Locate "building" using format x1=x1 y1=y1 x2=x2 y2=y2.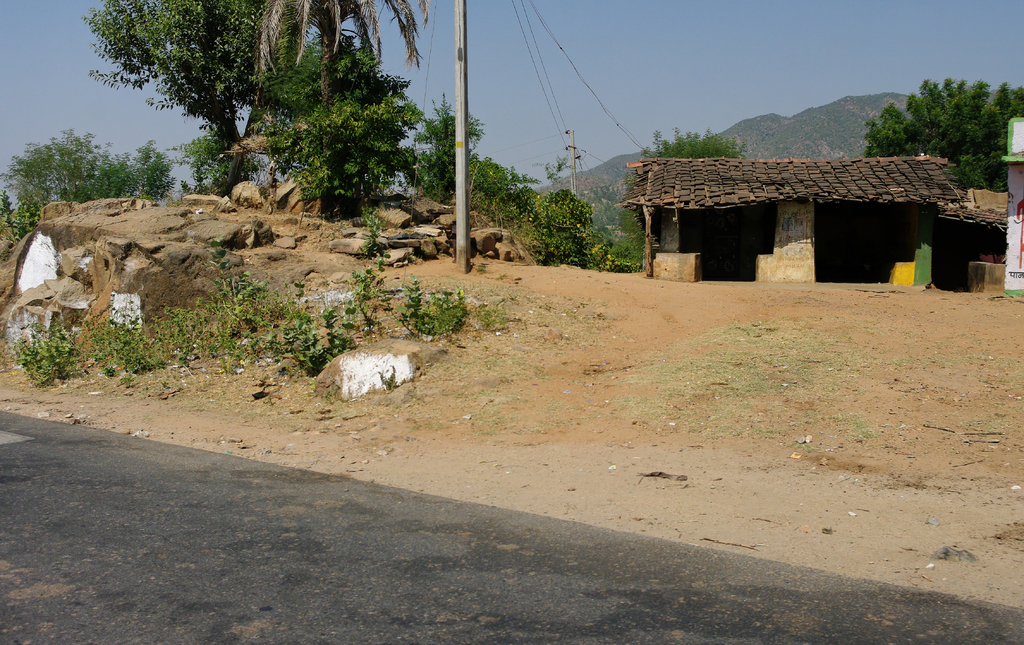
x1=616 y1=158 x2=961 y2=284.
